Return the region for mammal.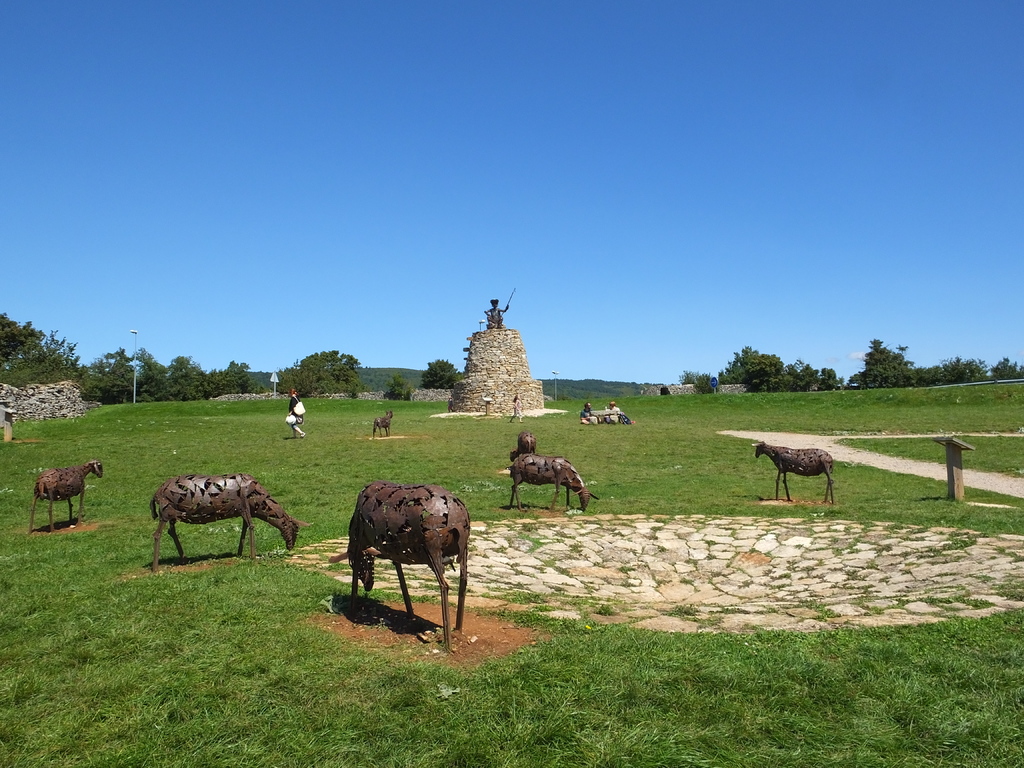
21, 460, 106, 533.
